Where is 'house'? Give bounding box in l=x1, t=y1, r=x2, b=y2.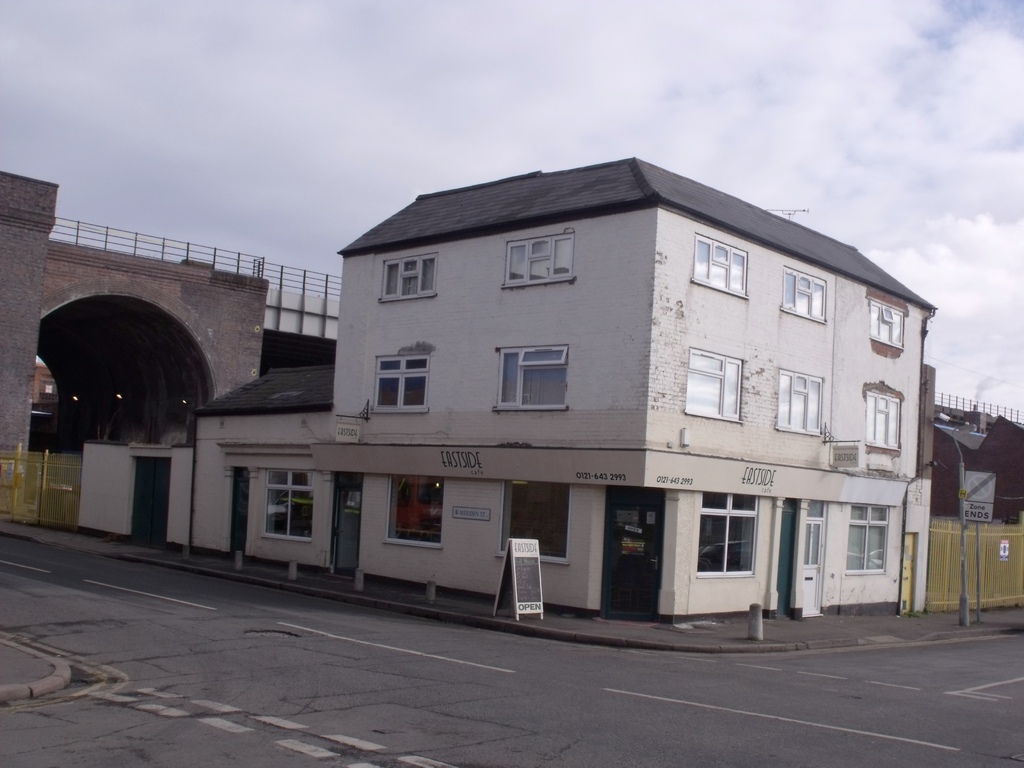
l=195, t=148, r=1023, b=611.
